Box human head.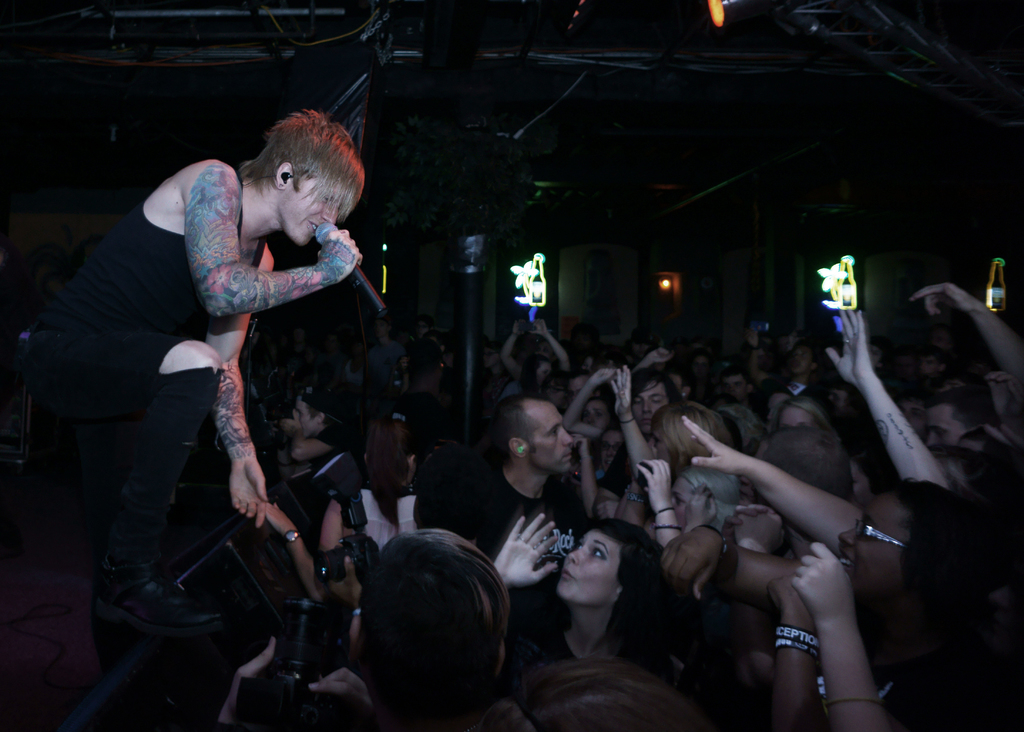
locate(671, 468, 739, 528).
